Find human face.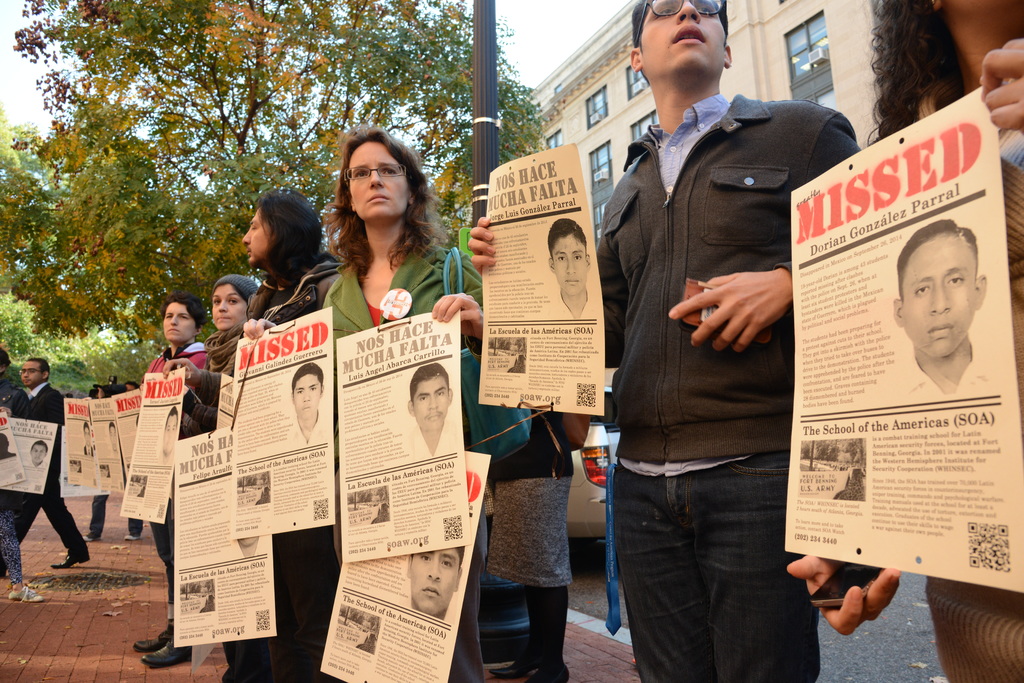
box(31, 442, 50, 462).
